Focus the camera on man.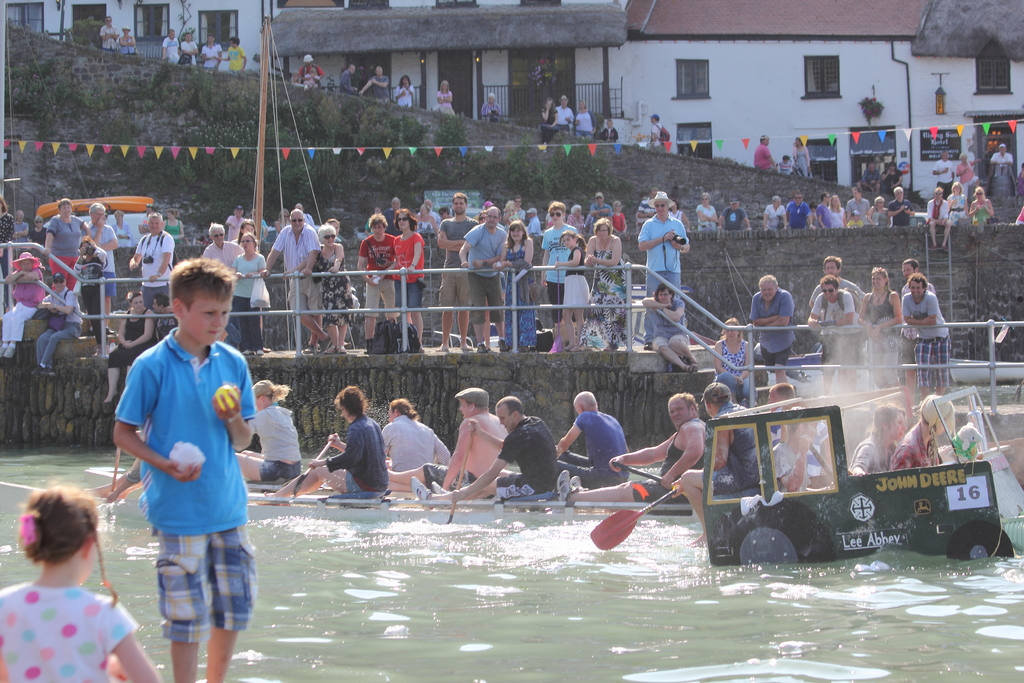
Focus region: x1=927 y1=186 x2=952 y2=247.
